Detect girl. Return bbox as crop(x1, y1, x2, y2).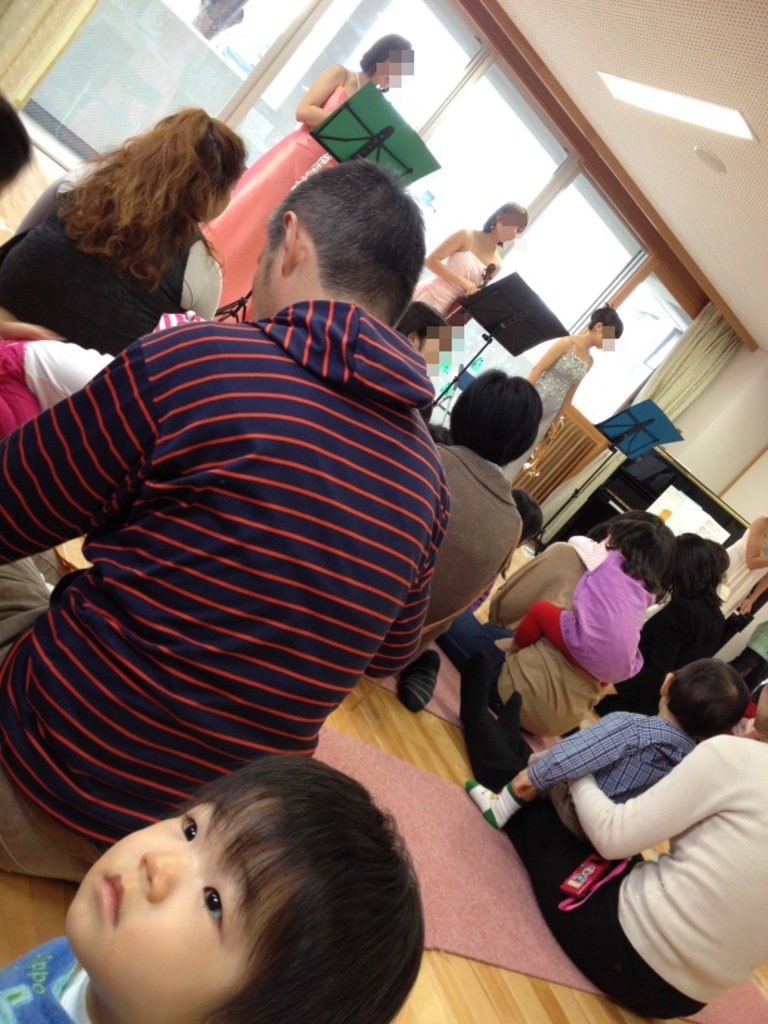
crop(496, 513, 646, 664).
